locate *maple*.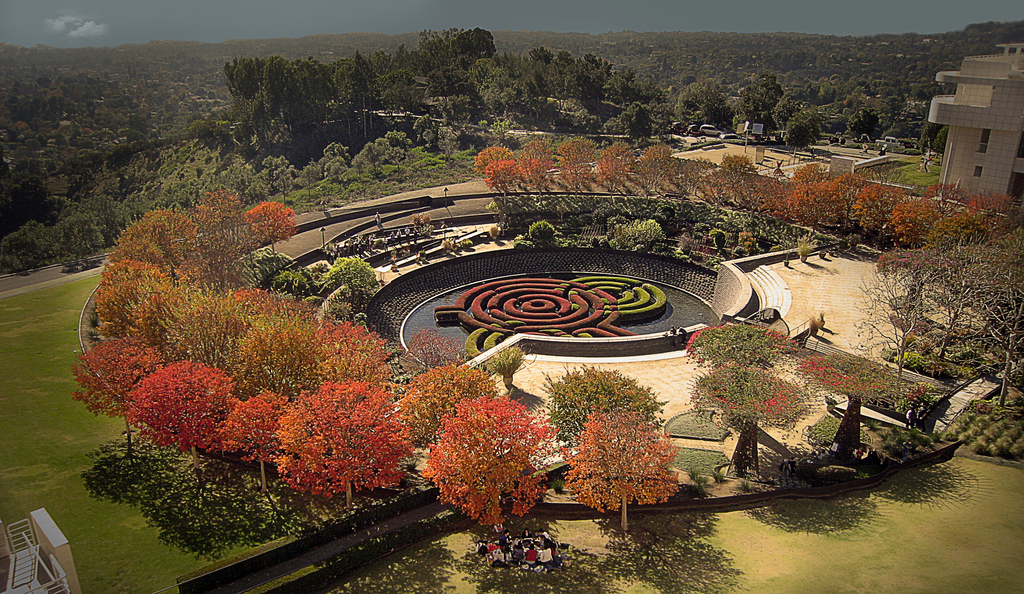
Bounding box: locate(978, 245, 1023, 402).
